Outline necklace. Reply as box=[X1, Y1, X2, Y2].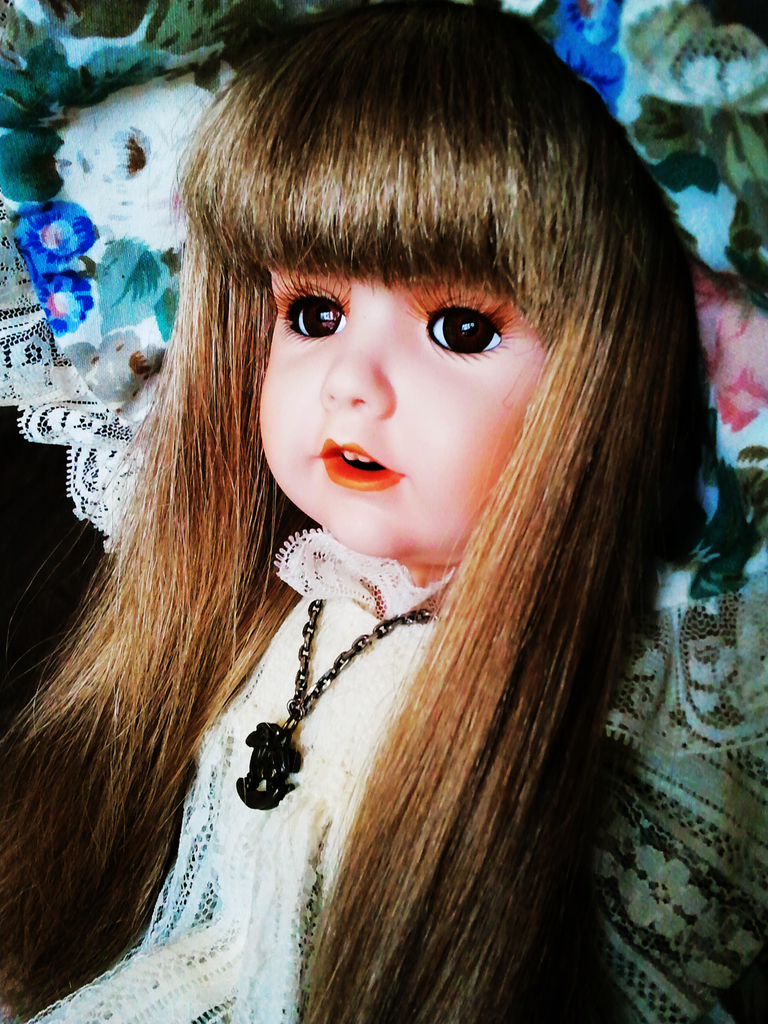
box=[237, 596, 442, 809].
